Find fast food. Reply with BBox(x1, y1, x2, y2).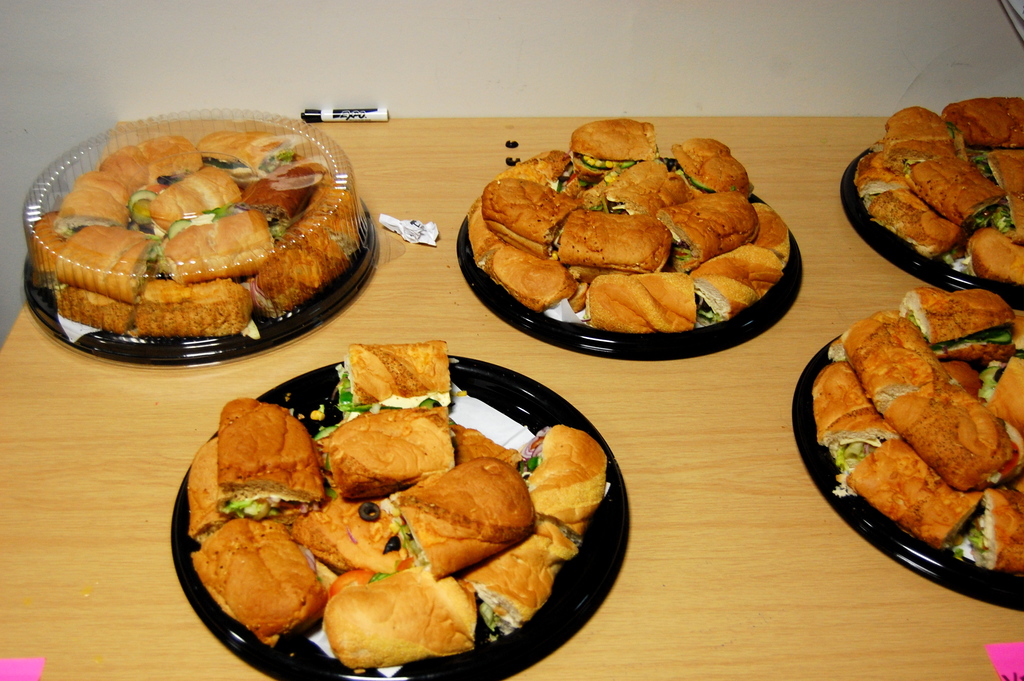
BBox(257, 185, 346, 324).
